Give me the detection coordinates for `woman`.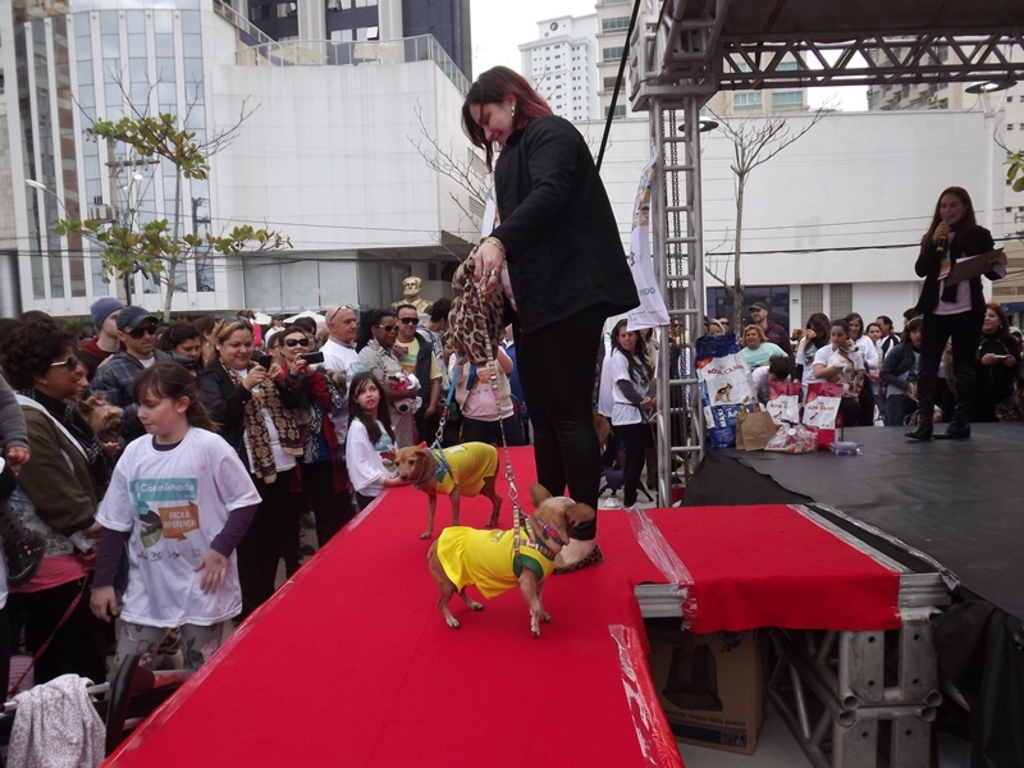
locate(457, 56, 648, 543).
